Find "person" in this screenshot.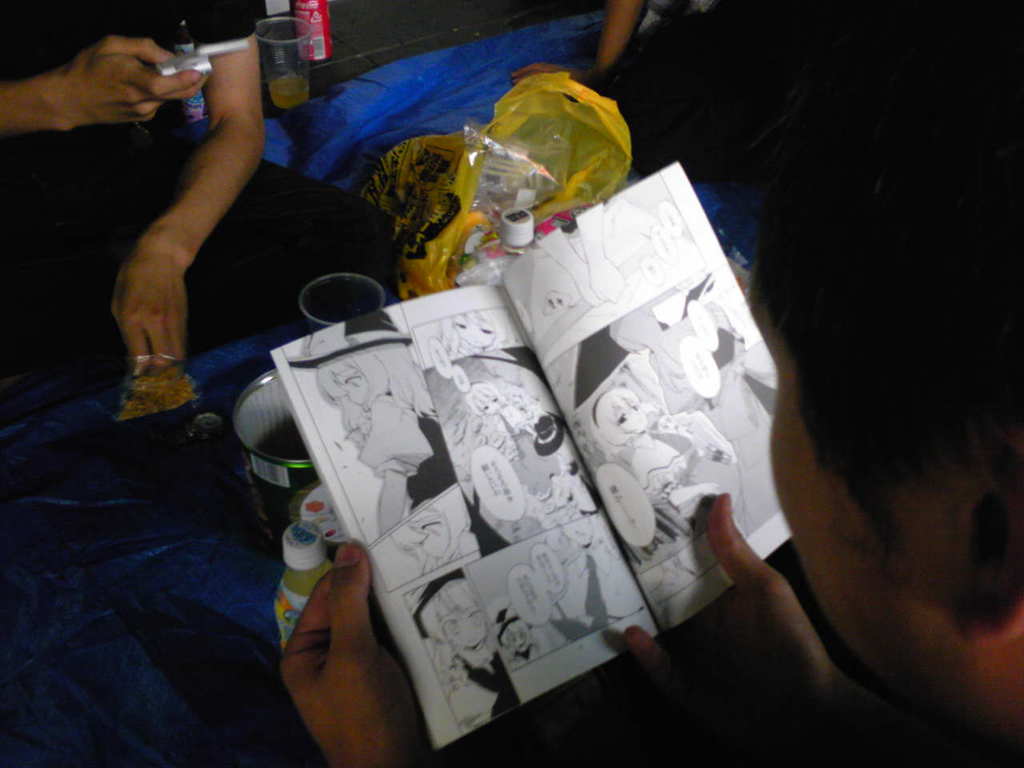
The bounding box for "person" is (432,303,509,383).
